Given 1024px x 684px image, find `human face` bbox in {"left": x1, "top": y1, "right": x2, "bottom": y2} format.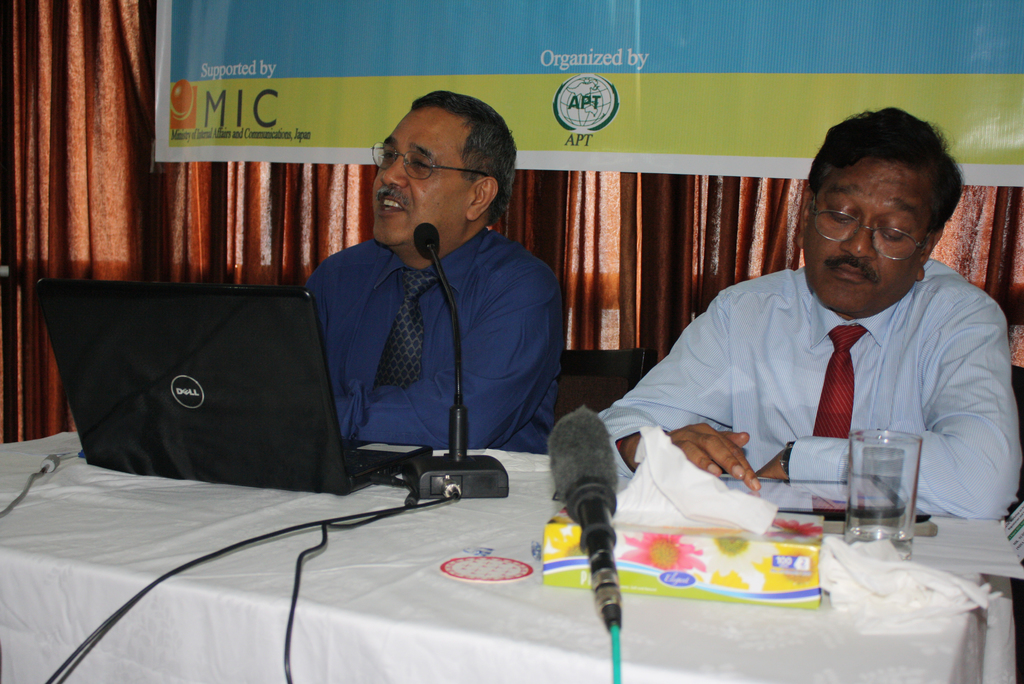
{"left": 371, "top": 99, "right": 467, "bottom": 248}.
